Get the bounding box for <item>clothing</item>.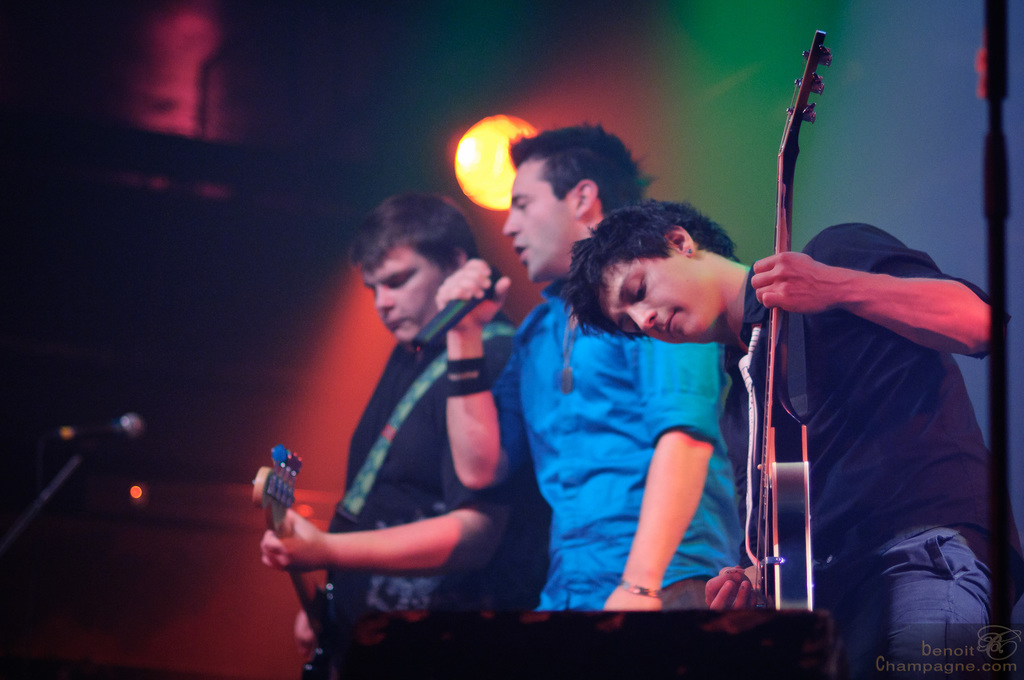
490:271:738:609.
